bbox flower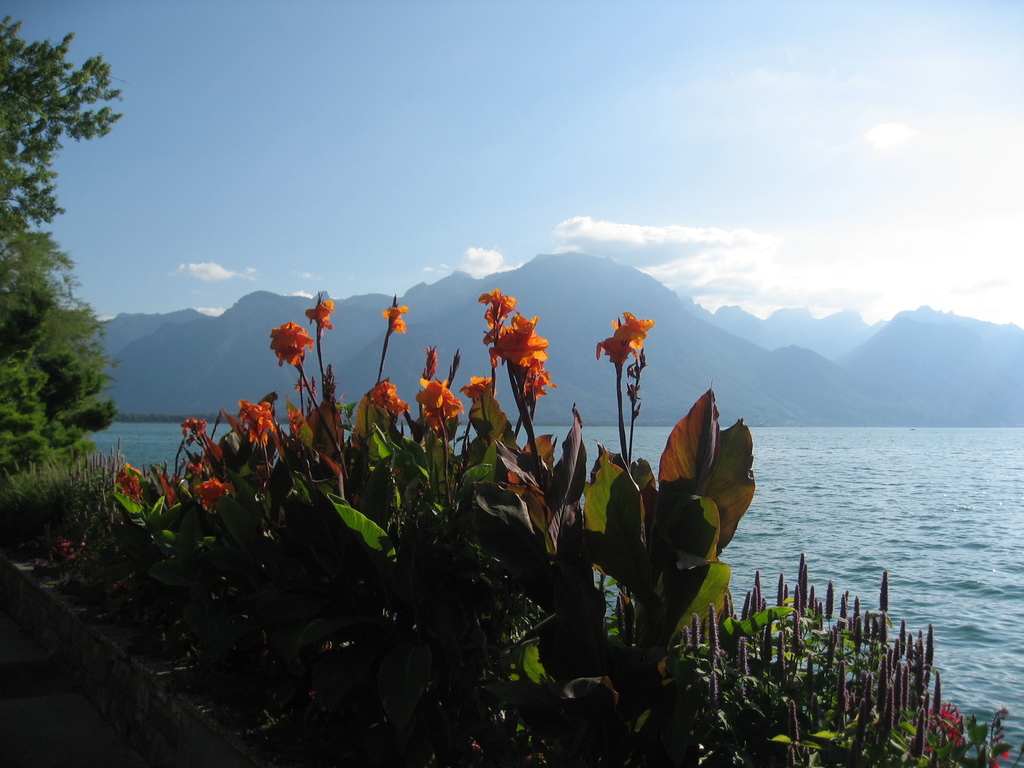
Rect(268, 321, 313, 369)
